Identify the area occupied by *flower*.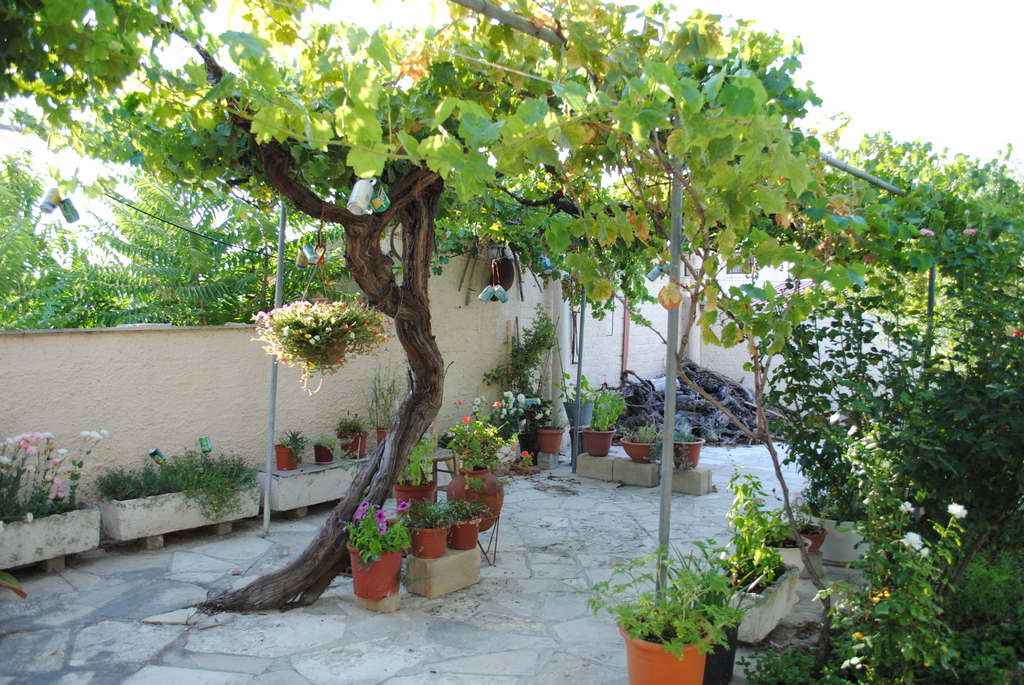
Area: {"x1": 913, "y1": 546, "x2": 928, "y2": 558}.
